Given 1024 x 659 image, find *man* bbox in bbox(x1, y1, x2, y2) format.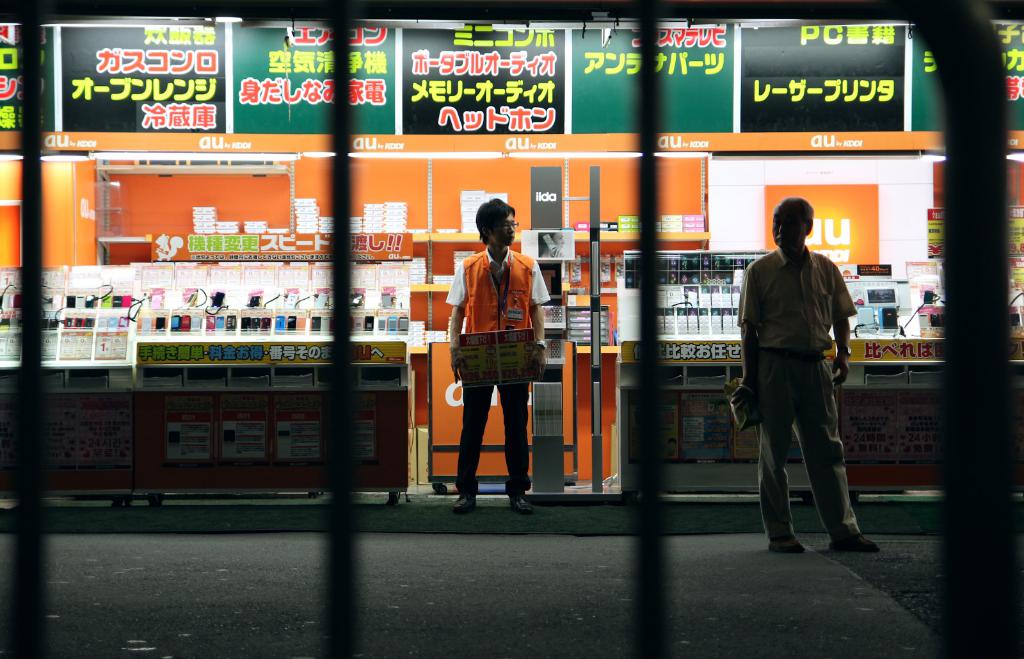
bbox(440, 193, 556, 511).
